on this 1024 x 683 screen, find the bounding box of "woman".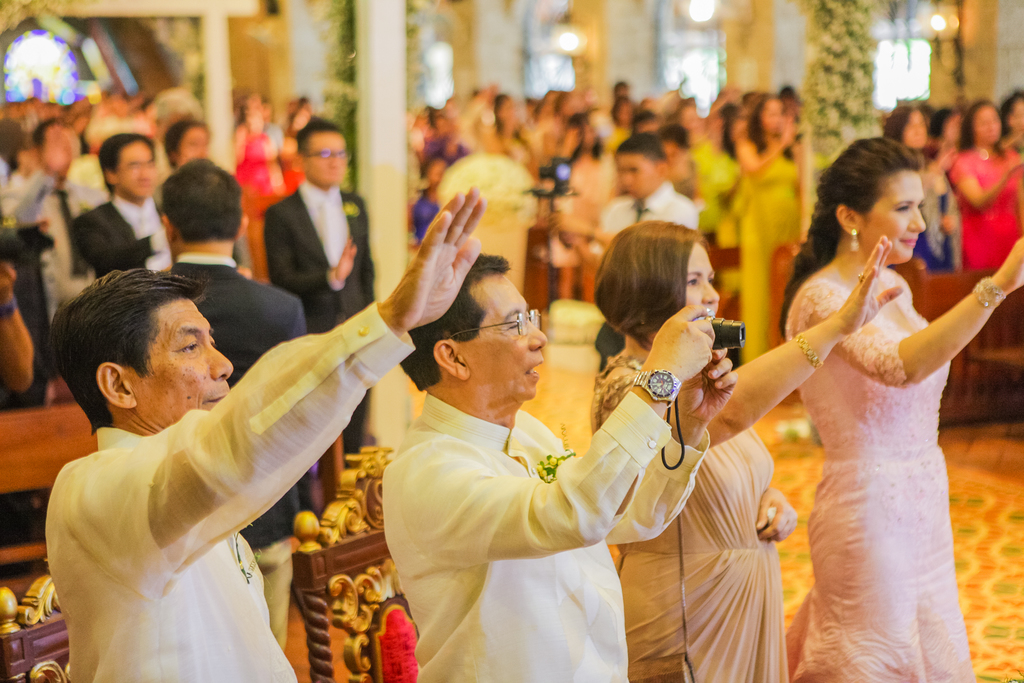
Bounding box: box(584, 219, 906, 682).
